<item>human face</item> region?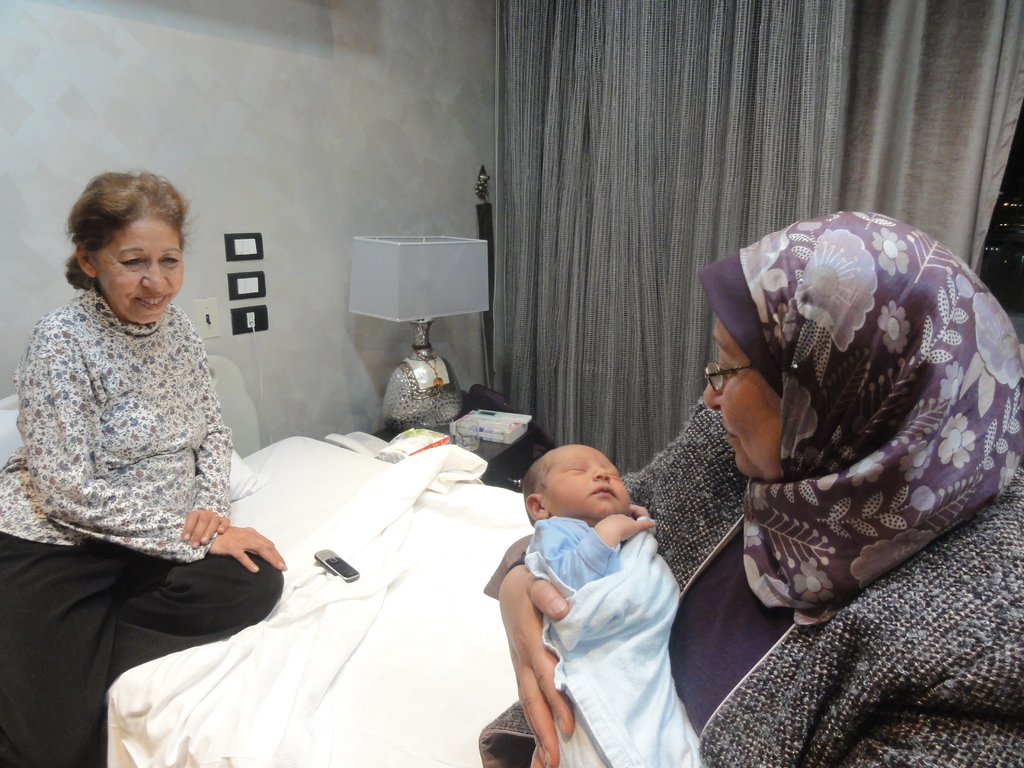
left=541, top=446, right=632, bottom=513
